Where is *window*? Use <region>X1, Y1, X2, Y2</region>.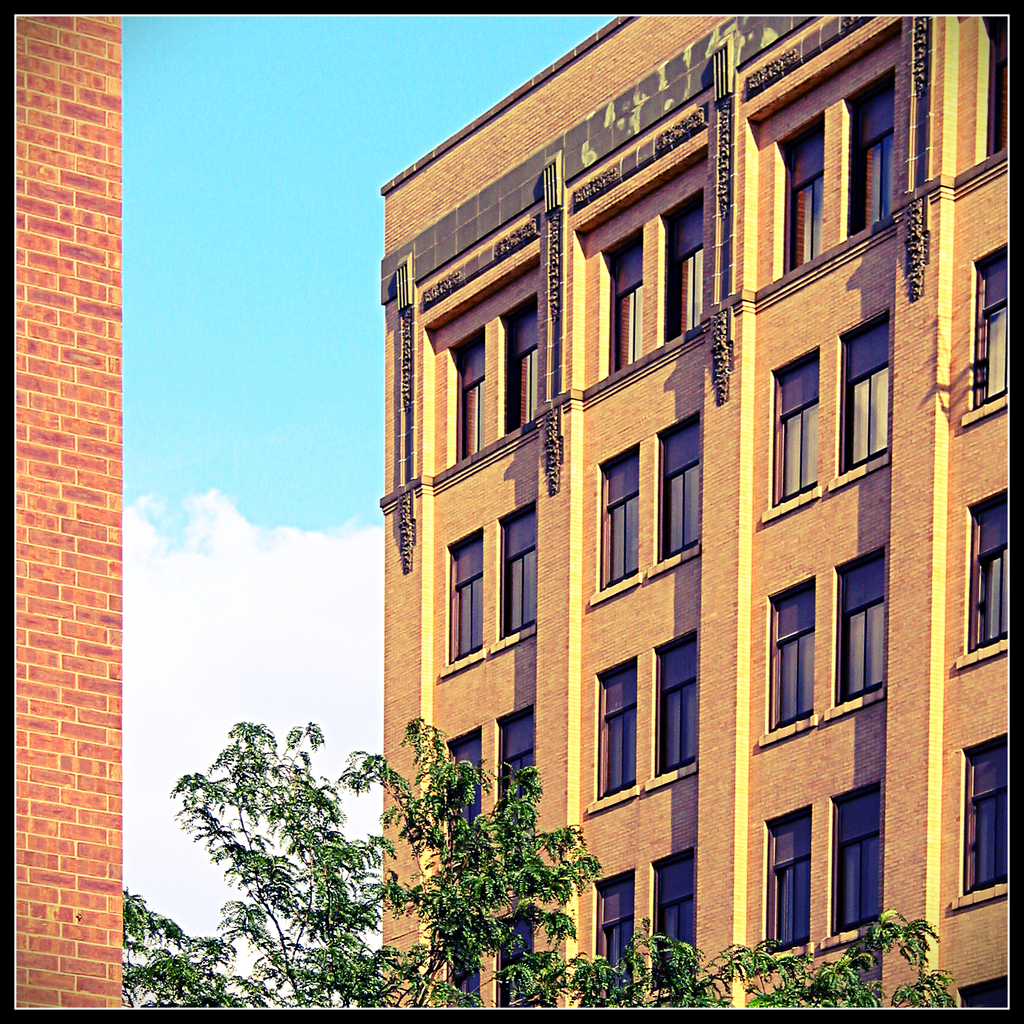
<region>828, 545, 894, 701</region>.
